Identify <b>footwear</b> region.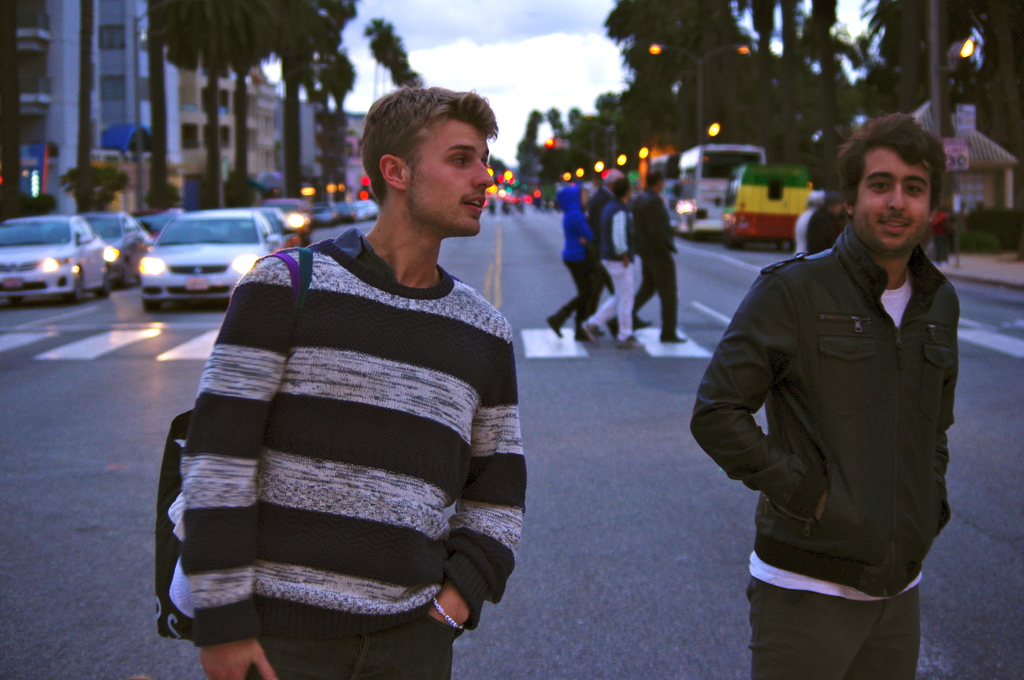
Region: l=585, t=323, r=598, b=343.
